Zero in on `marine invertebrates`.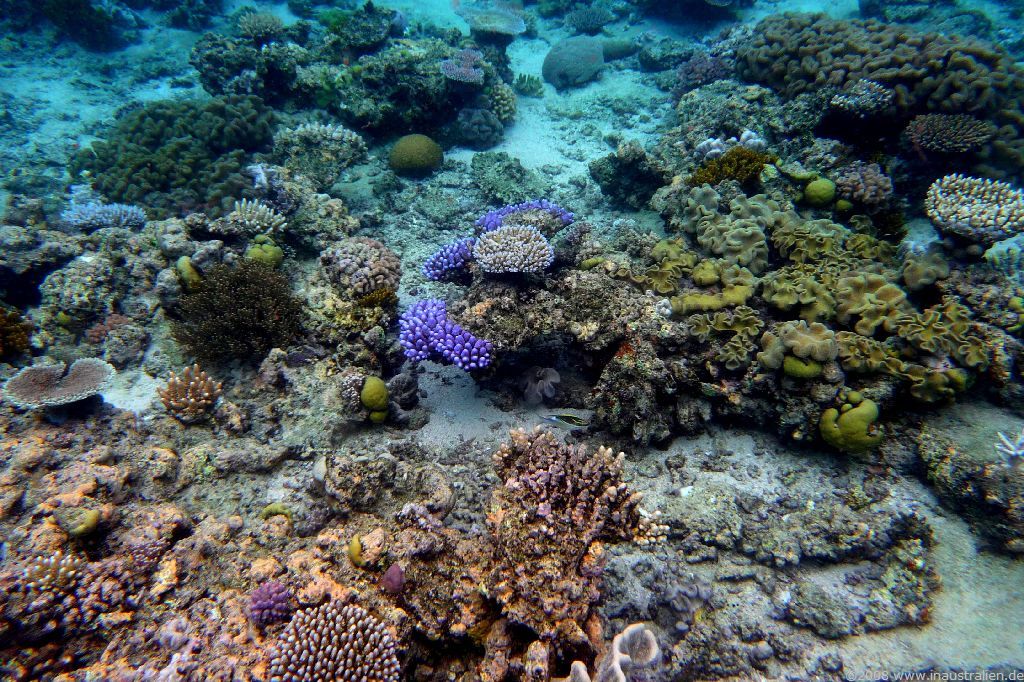
Zeroed in: pyautogui.locateOnScreen(882, 106, 1011, 177).
